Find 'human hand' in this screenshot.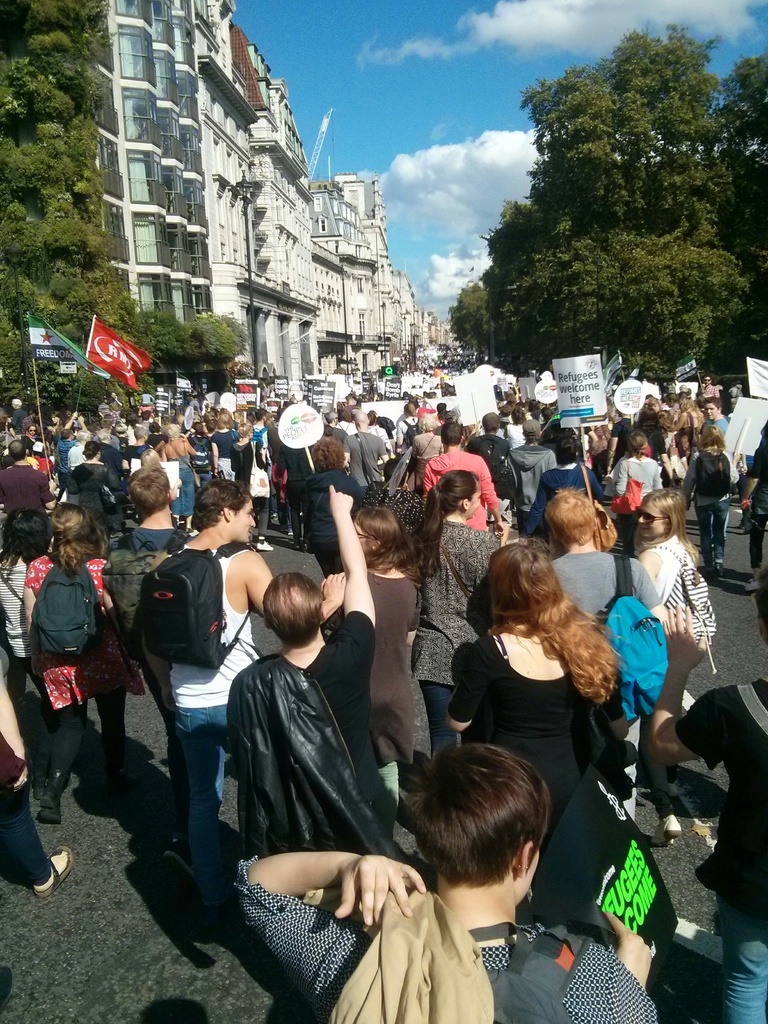
The bounding box for 'human hand' is (174, 476, 182, 490).
